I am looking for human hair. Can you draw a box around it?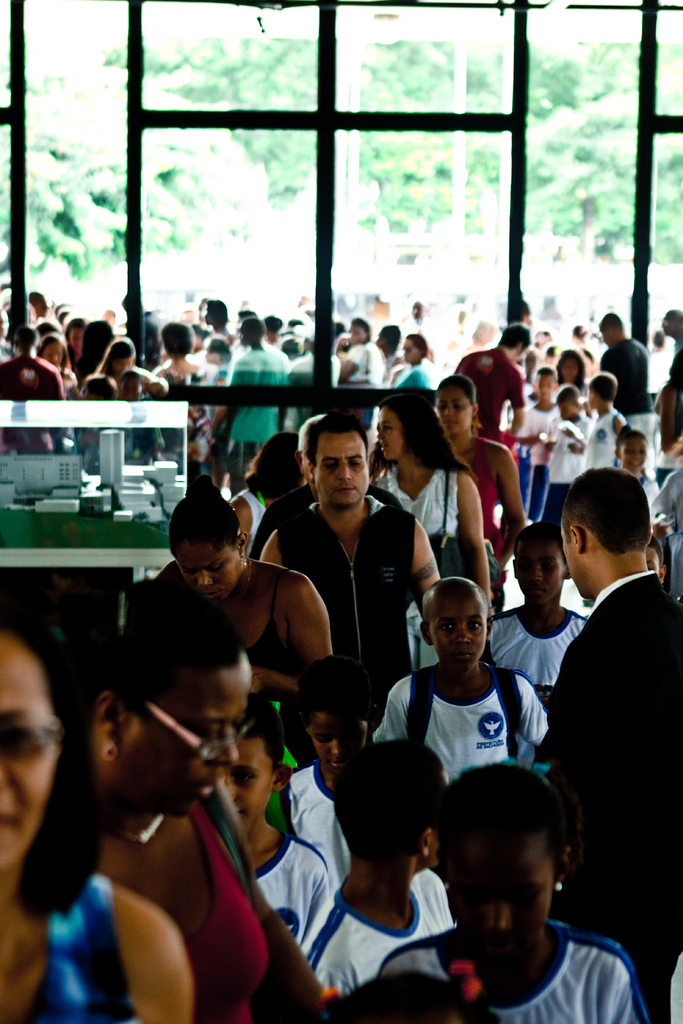
Sure, the bounding box is [350,316,372,342].
